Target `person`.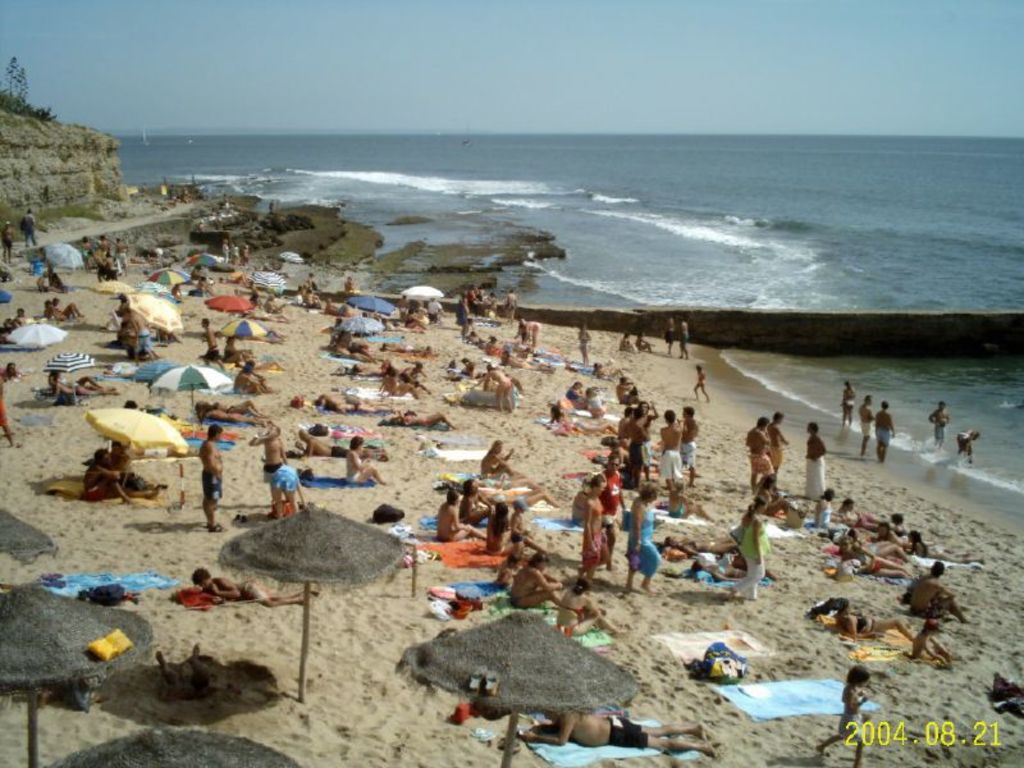
Target region: box(109, 440, 161, 490).
